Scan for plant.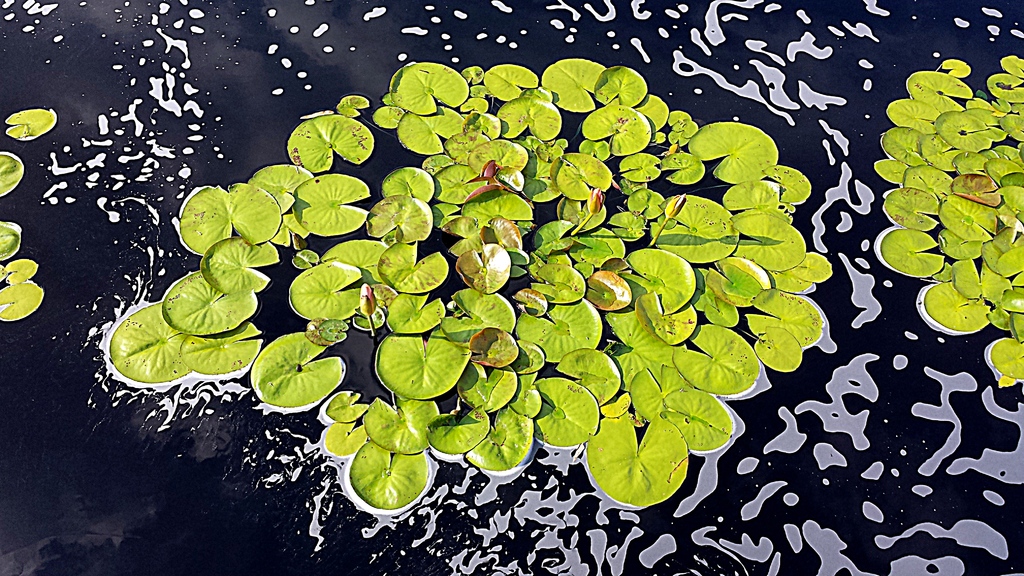
Scan result: (0, 282, 44, 318).
